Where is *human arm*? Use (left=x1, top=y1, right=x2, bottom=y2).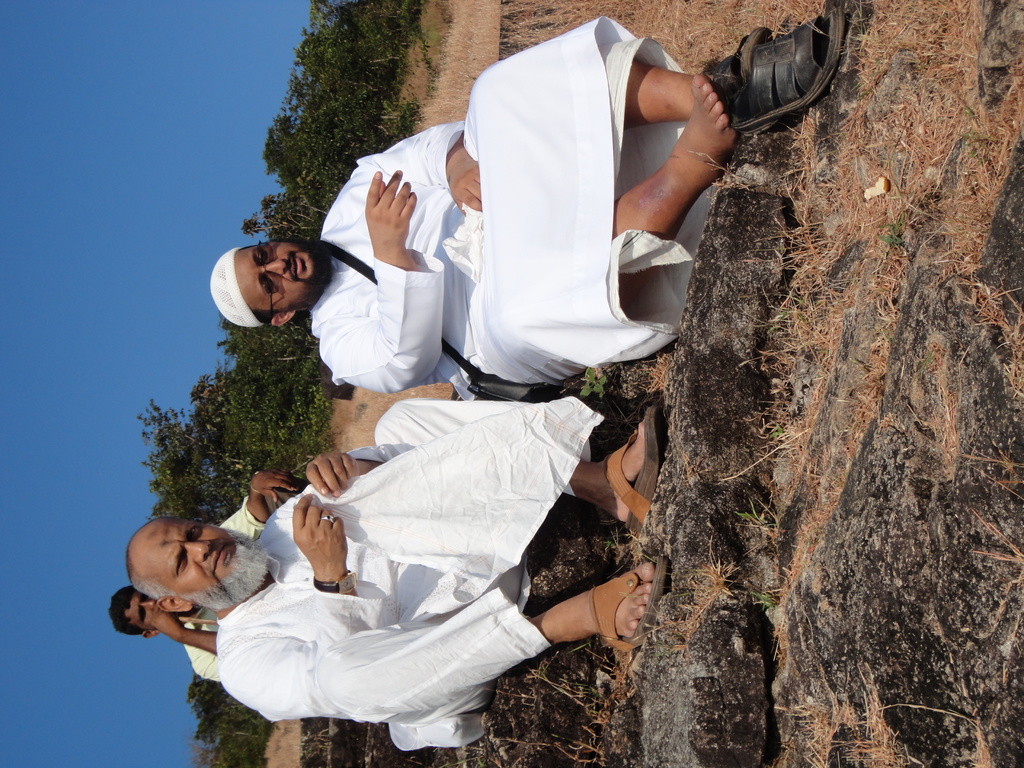
(left=313, top=169, right=426, bottom=397).
